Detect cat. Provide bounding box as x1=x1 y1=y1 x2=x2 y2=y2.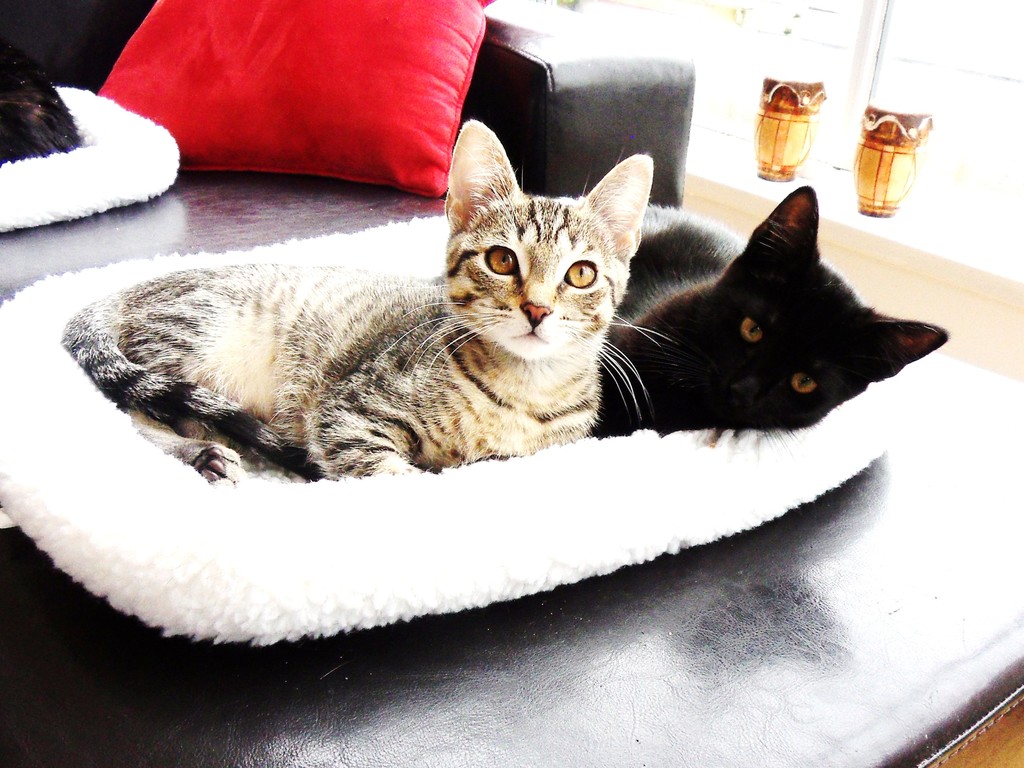
x1=588 y1=175 x2=959 y2=438.
